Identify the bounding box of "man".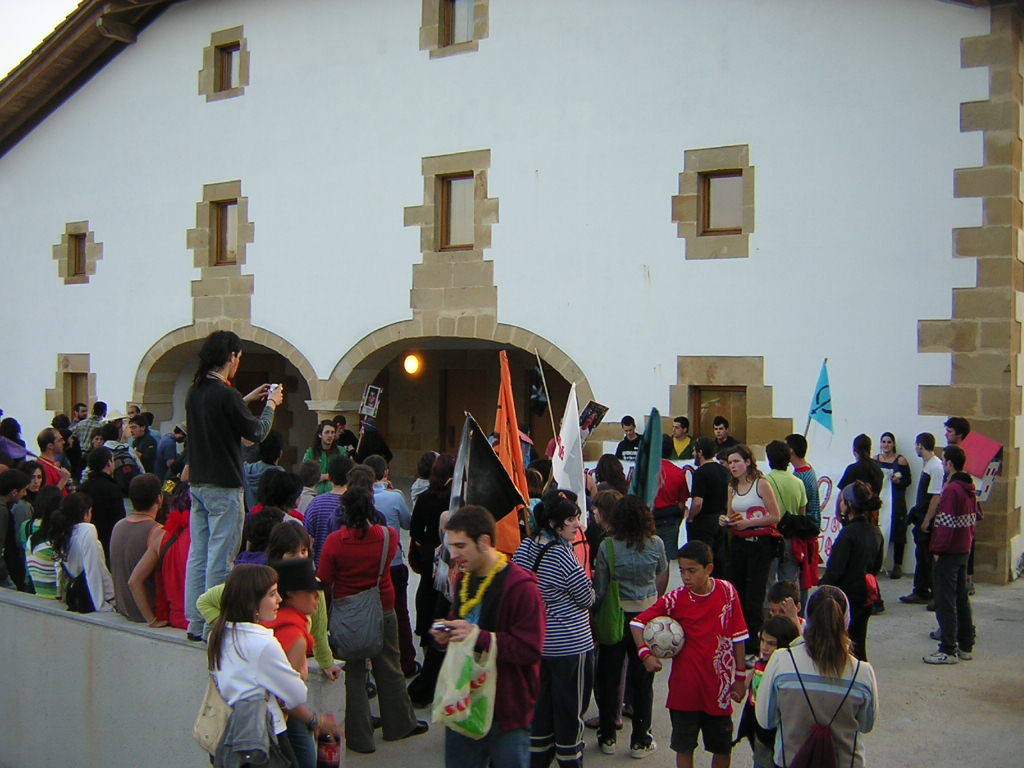
[942,417,974,596].
